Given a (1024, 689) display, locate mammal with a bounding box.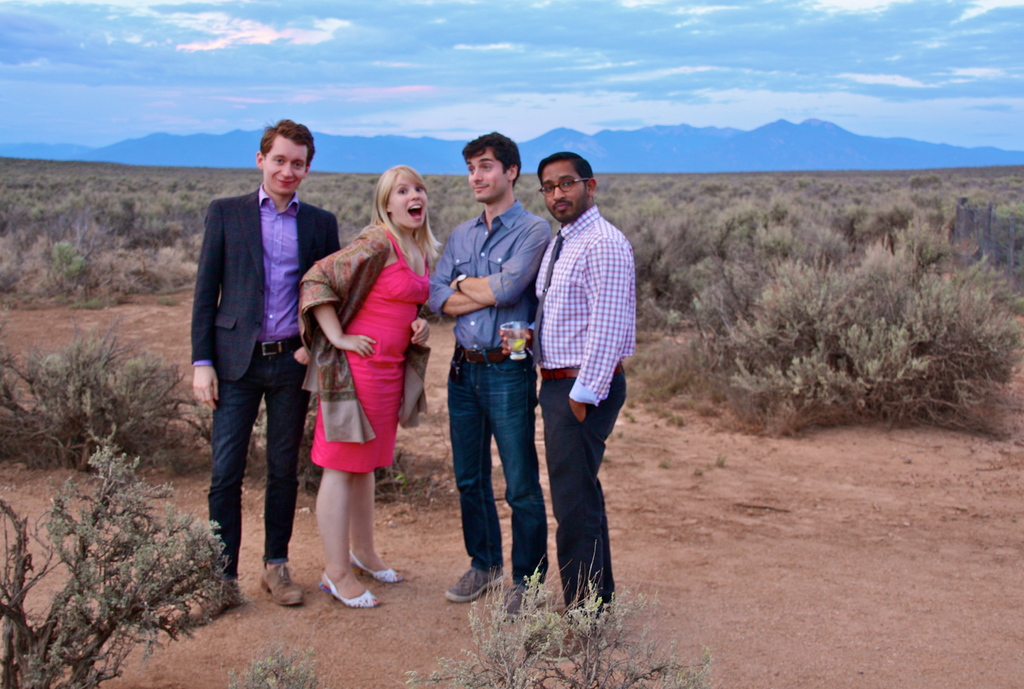
Located: <bbox>189, 115, 342, 608</bbox>.
